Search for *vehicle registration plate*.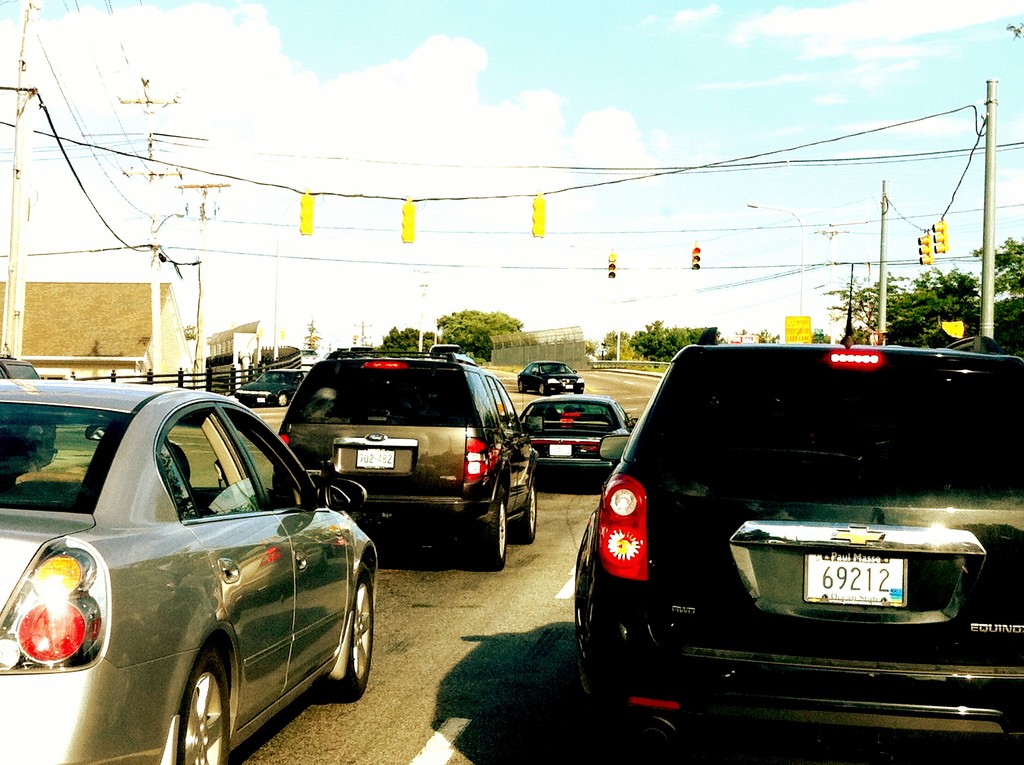
Found at BBox(806, 548, 925, 635).
